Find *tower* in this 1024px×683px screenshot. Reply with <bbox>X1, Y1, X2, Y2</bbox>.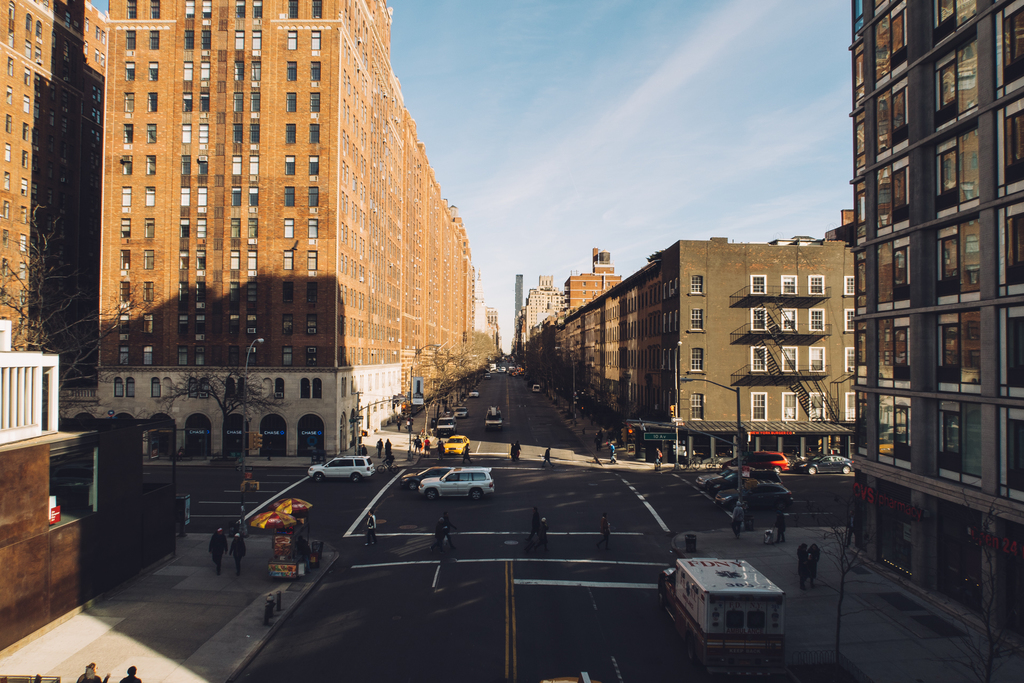
<bbox>854, 0, 1023, 670</bbox>.
